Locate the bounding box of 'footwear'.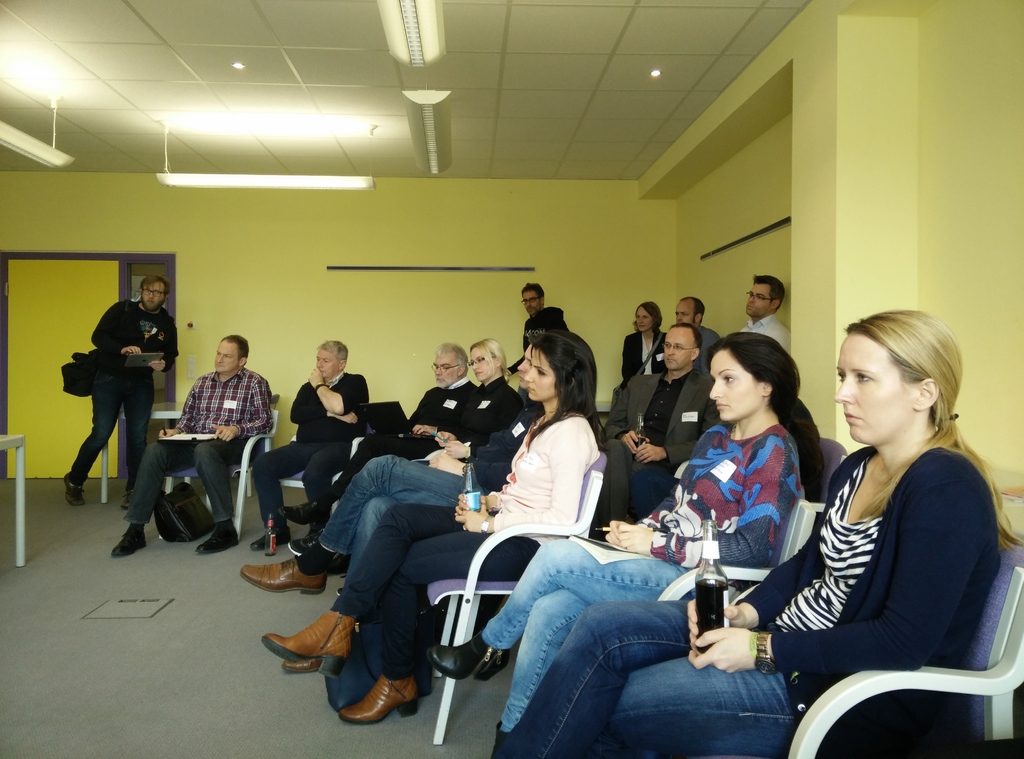
Bounding box: pyautogui.locateOnScreen(267, 615, 348, 701).
